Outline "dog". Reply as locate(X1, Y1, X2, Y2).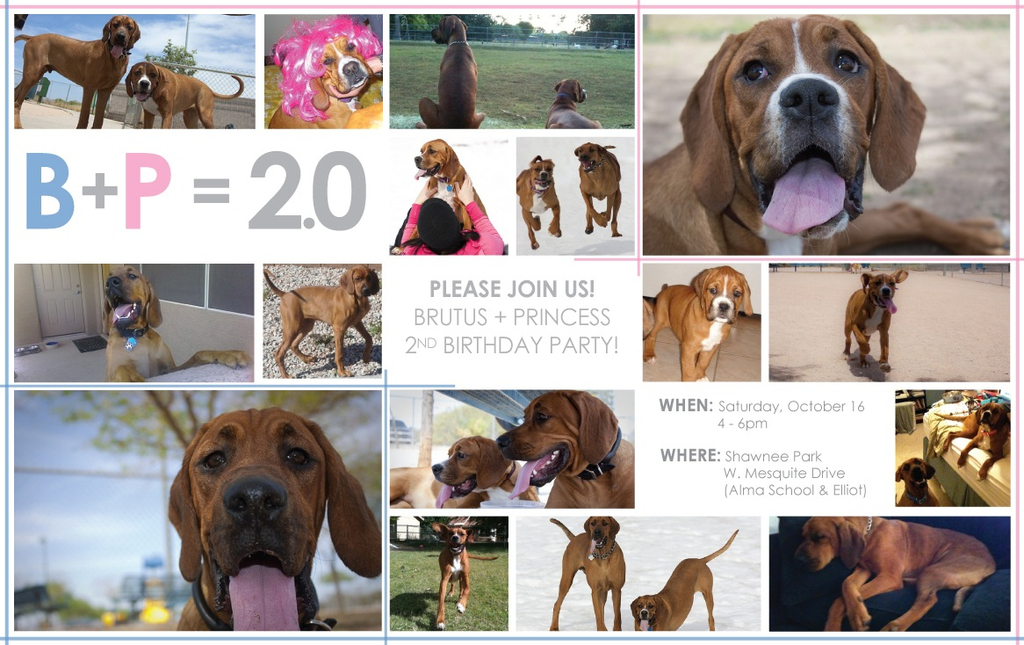
locate(797, 518, 999, 629).
